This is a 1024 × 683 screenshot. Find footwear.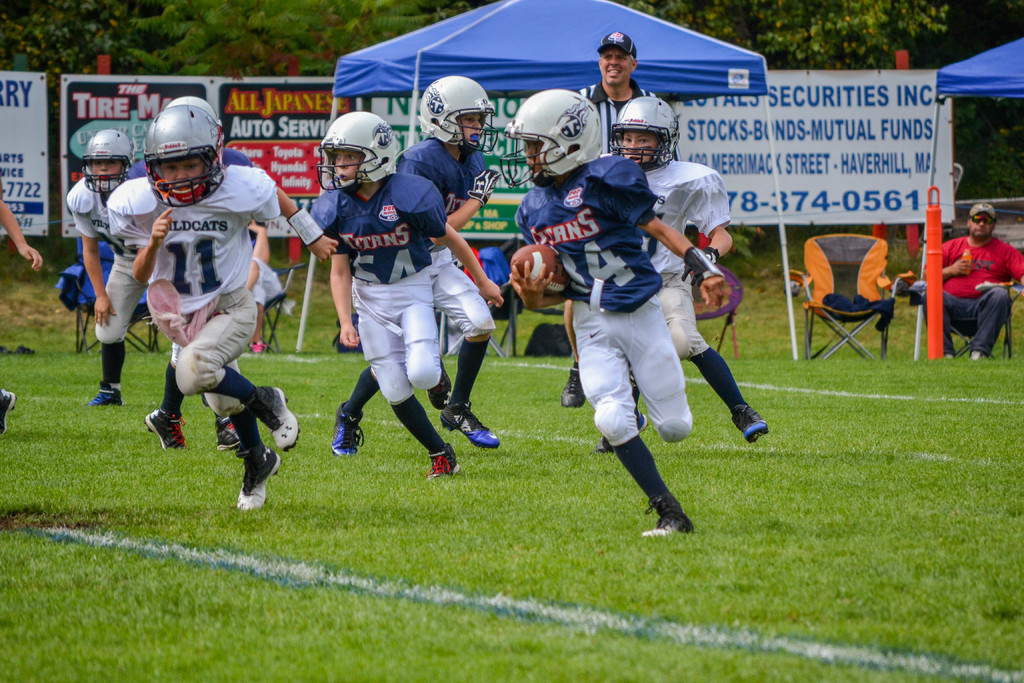
Bounding box: bbox=(591, 409, 653, 454).
